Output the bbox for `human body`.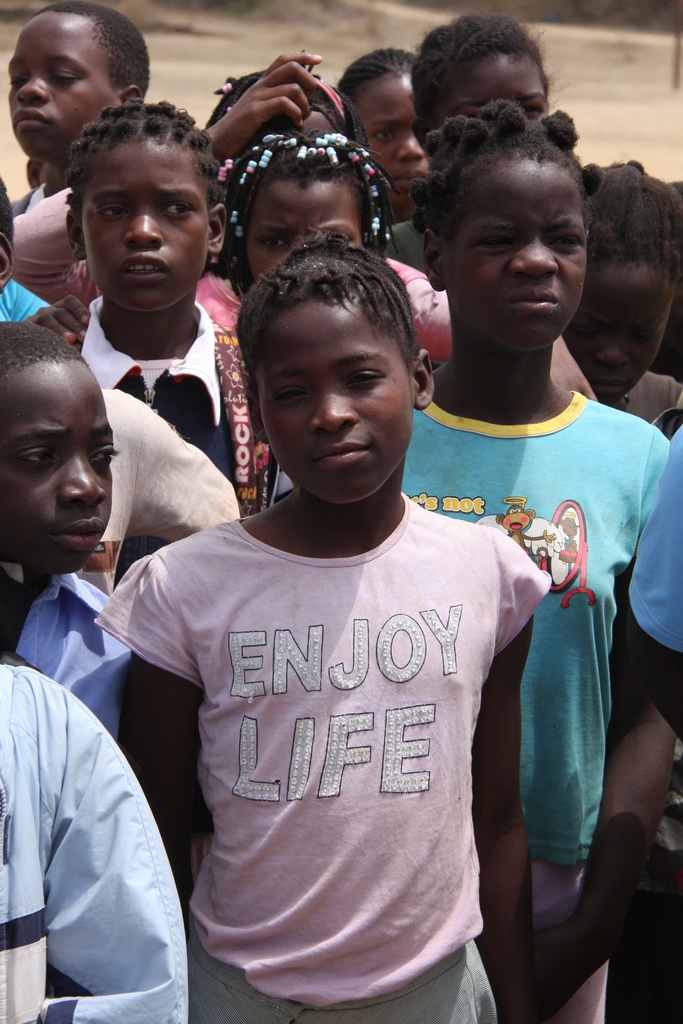
<box>14,131,457,358</box>.
